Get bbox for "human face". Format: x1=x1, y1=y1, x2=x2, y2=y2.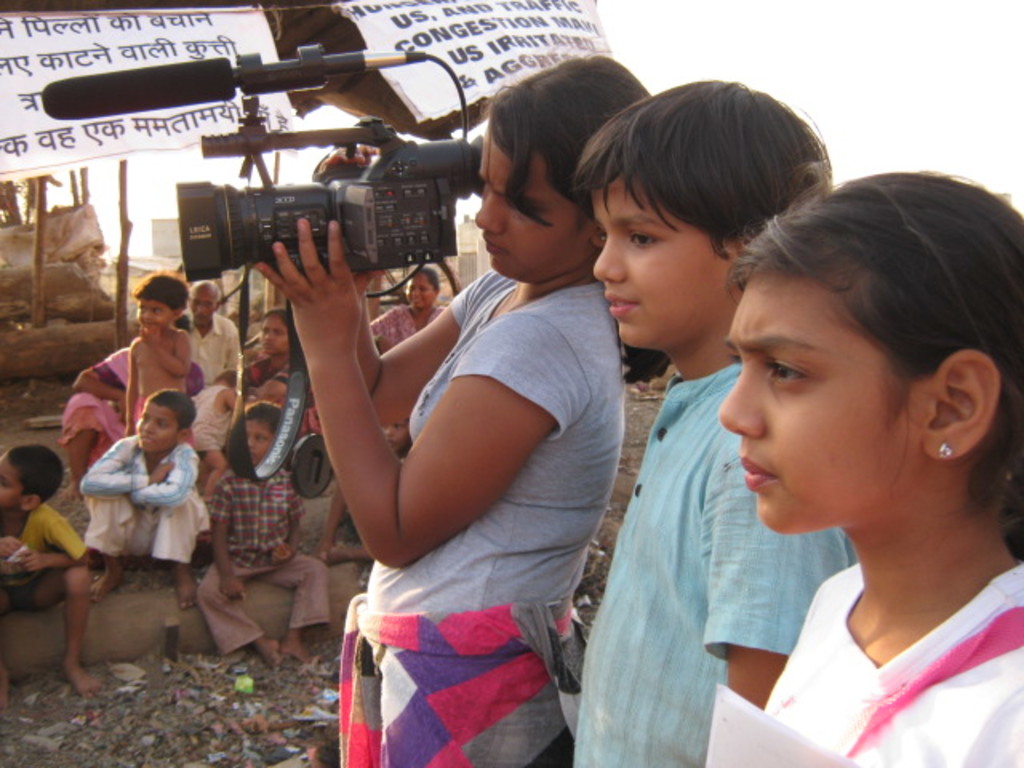
x1=139, y1=301, x2=171, y2=331.
